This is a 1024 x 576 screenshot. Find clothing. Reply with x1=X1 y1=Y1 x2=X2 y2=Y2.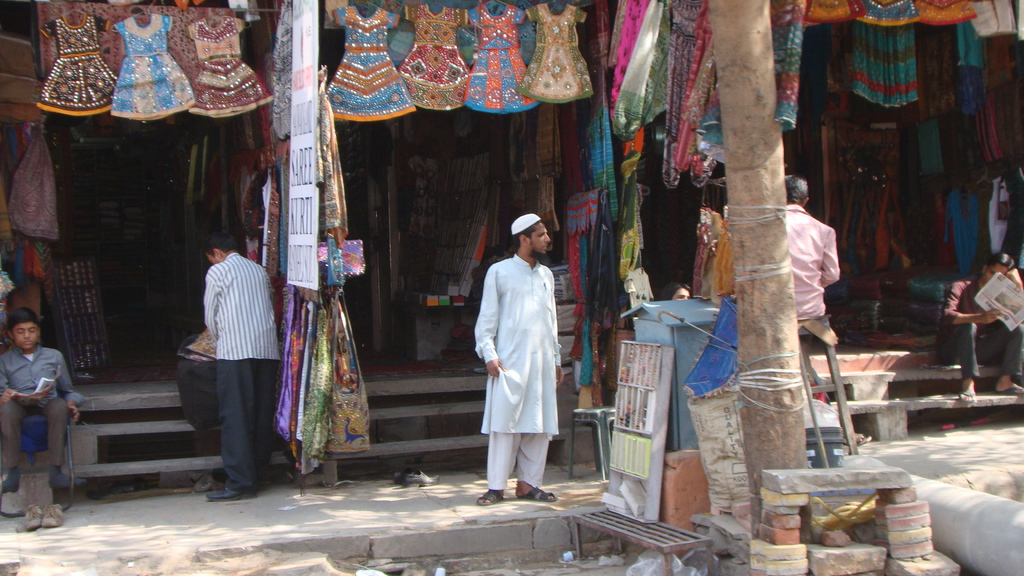
x1=212 y1=362 x2=278 y2=495.
